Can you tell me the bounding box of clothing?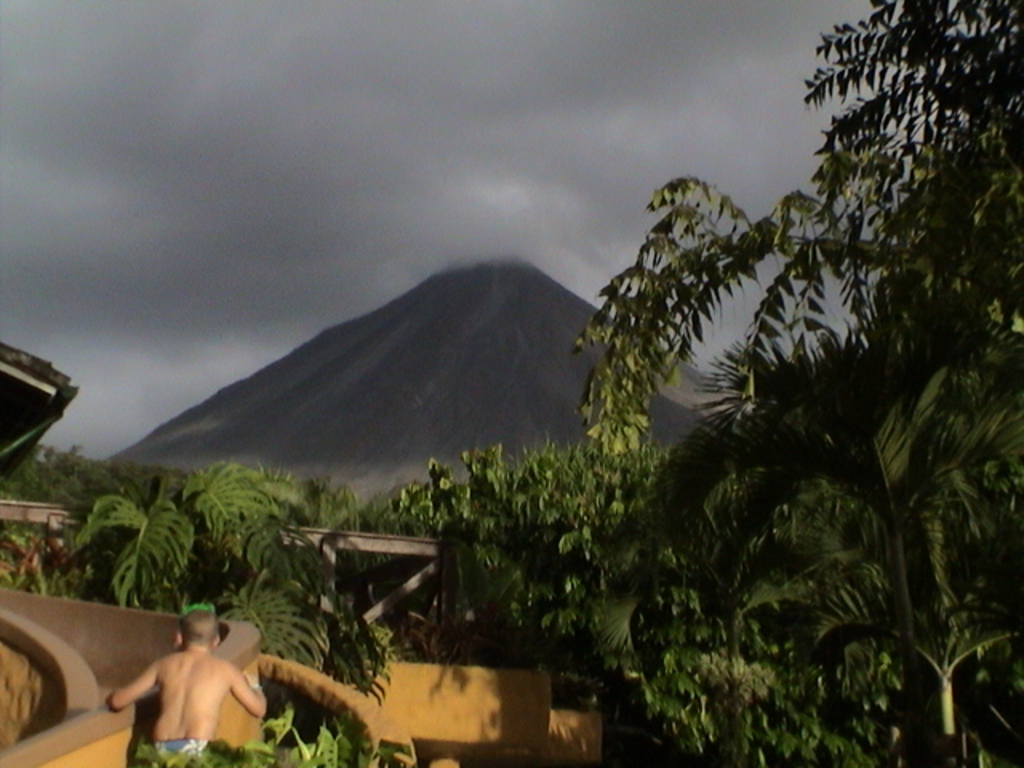
<box>141,734,203,766</box>.
